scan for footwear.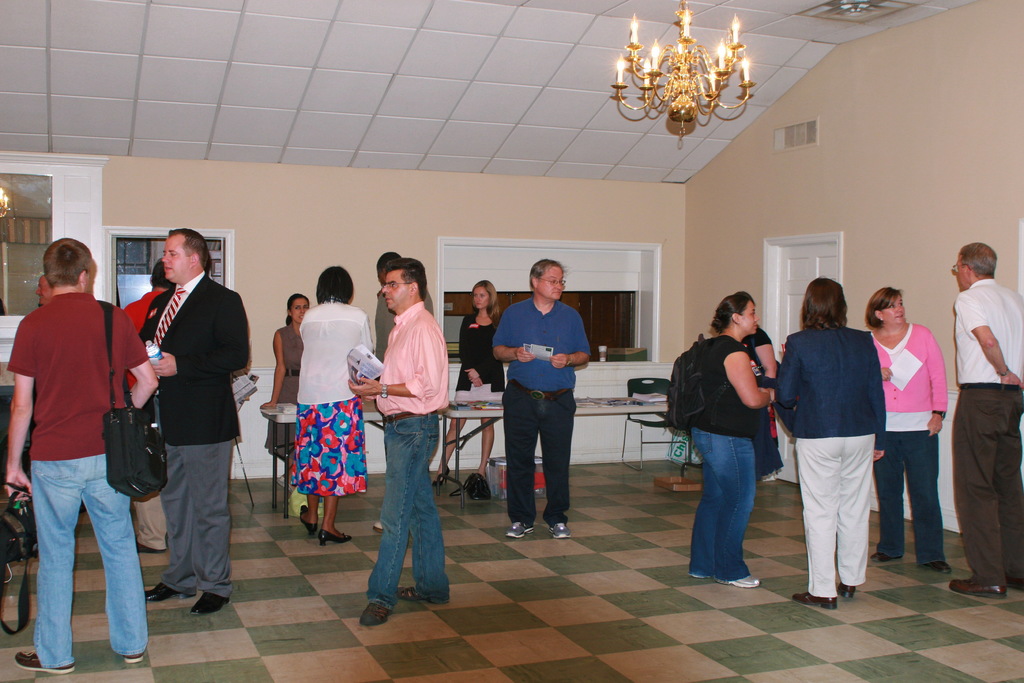
Scan result: 792, 588, 840, 611.
